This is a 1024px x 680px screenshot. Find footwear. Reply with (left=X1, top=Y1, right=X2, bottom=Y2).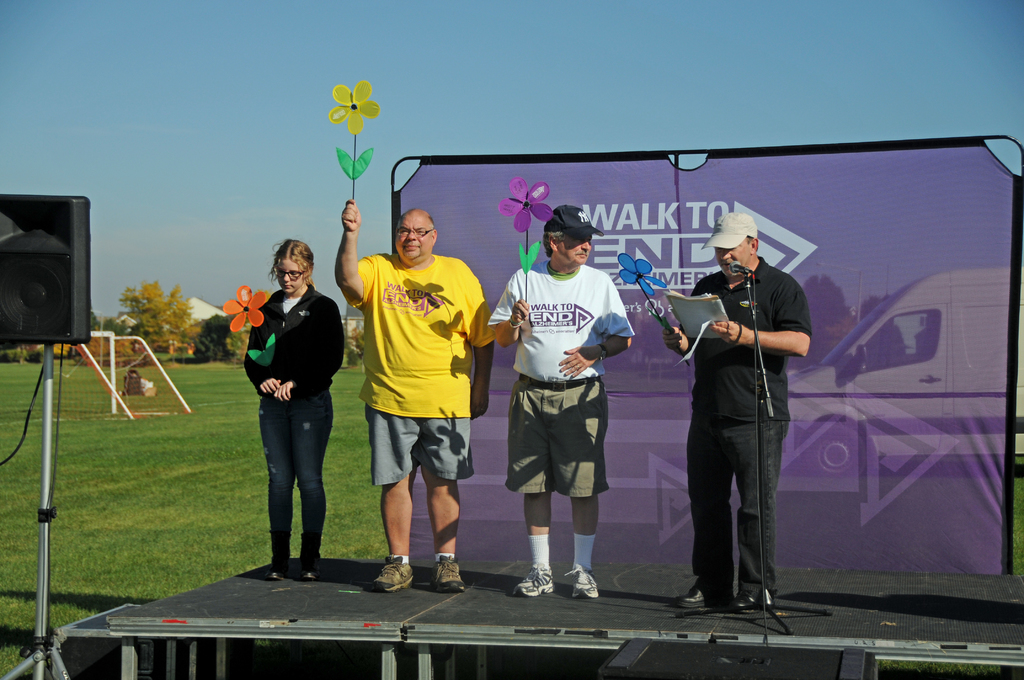
(left=568, top=562, right=600, bottom=599).
